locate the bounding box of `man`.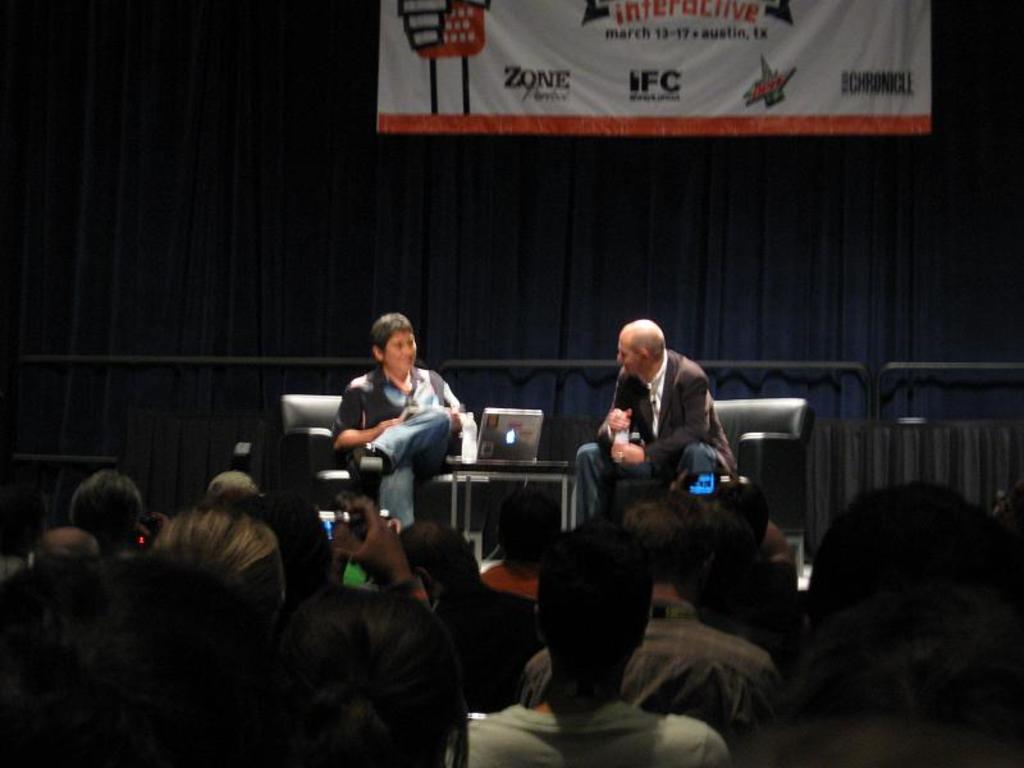
Bounding box: 582 324 736 527.
